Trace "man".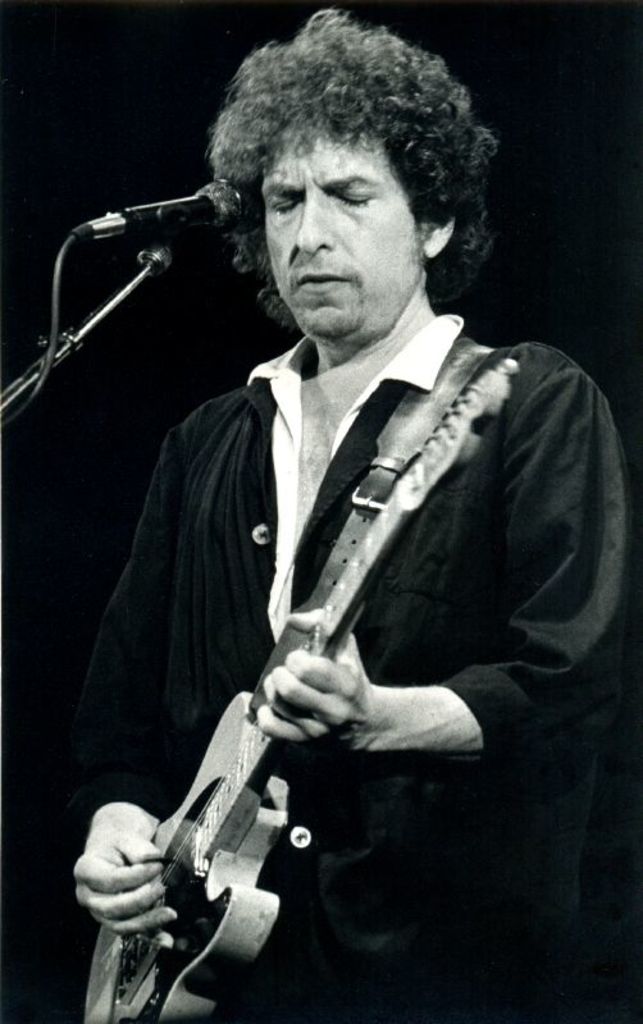
Traced to BBox(49, 33, 611, 1007).
